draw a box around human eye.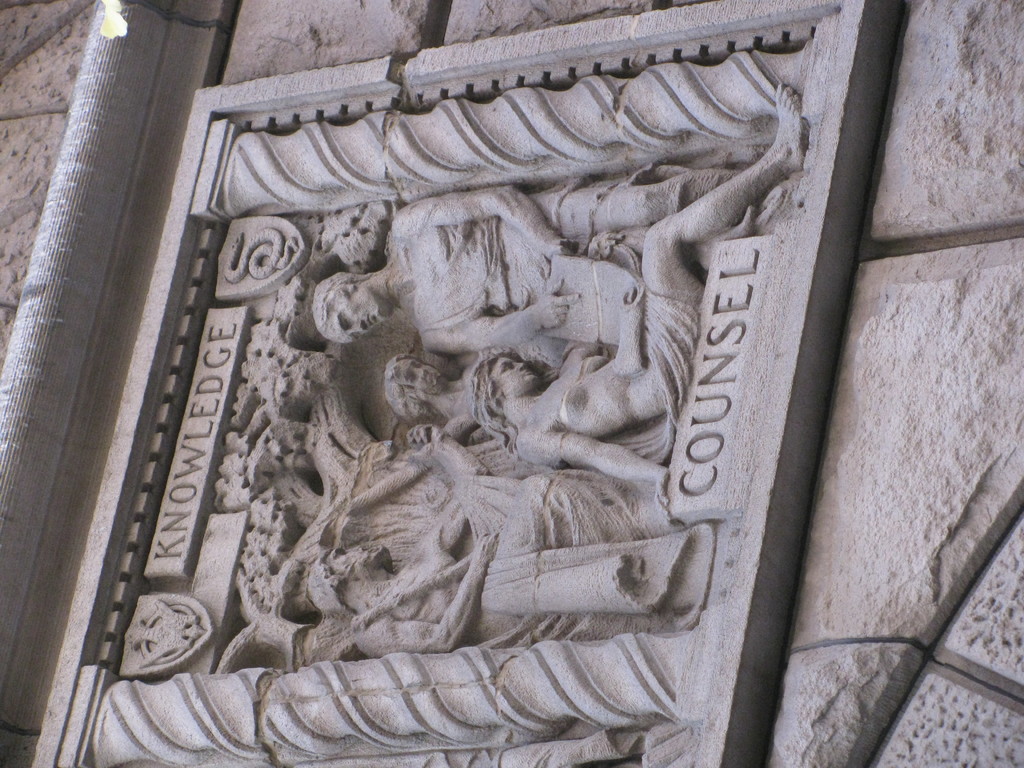
x1=339 y1=316 x2=352 y2=329.
